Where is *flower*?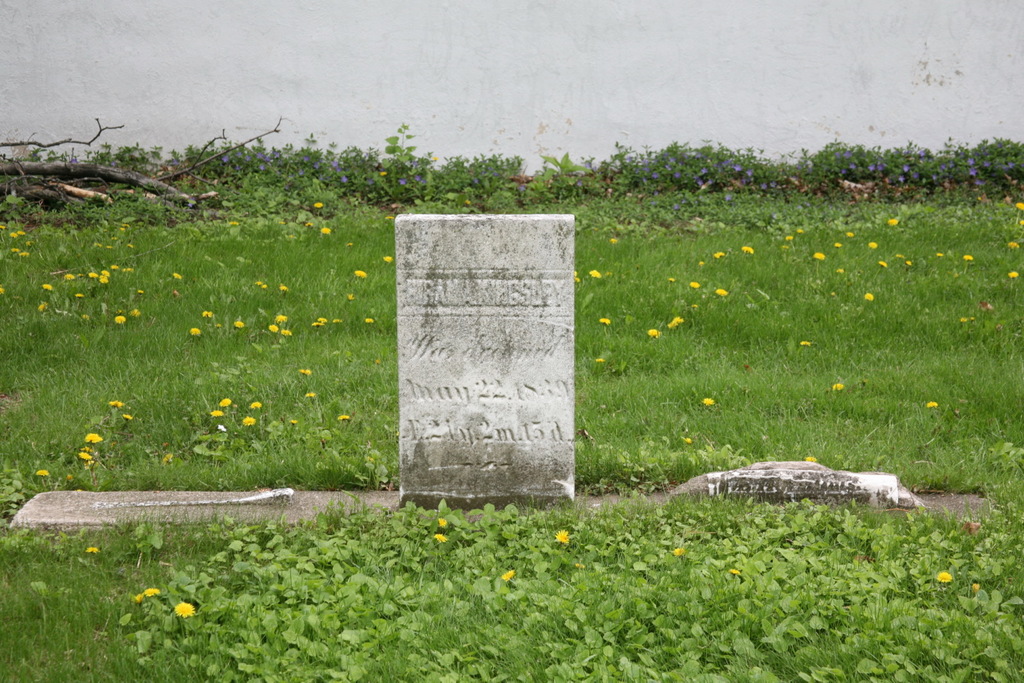
left=860, top=289, right=872, bottom=304.
